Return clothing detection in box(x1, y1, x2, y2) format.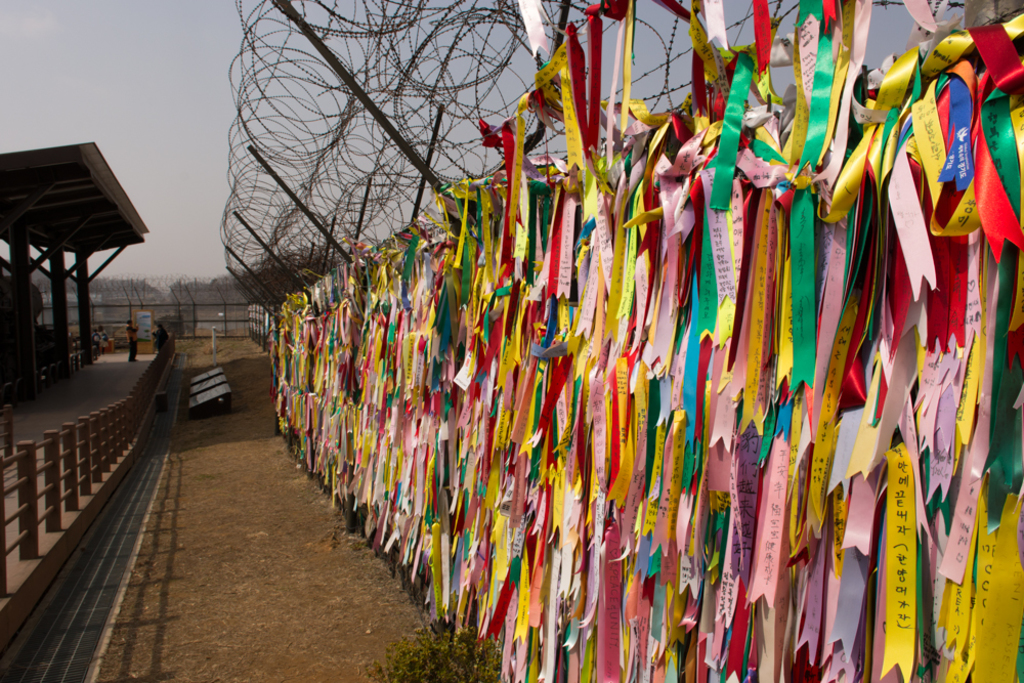
box(125, 325, 137, 362).
